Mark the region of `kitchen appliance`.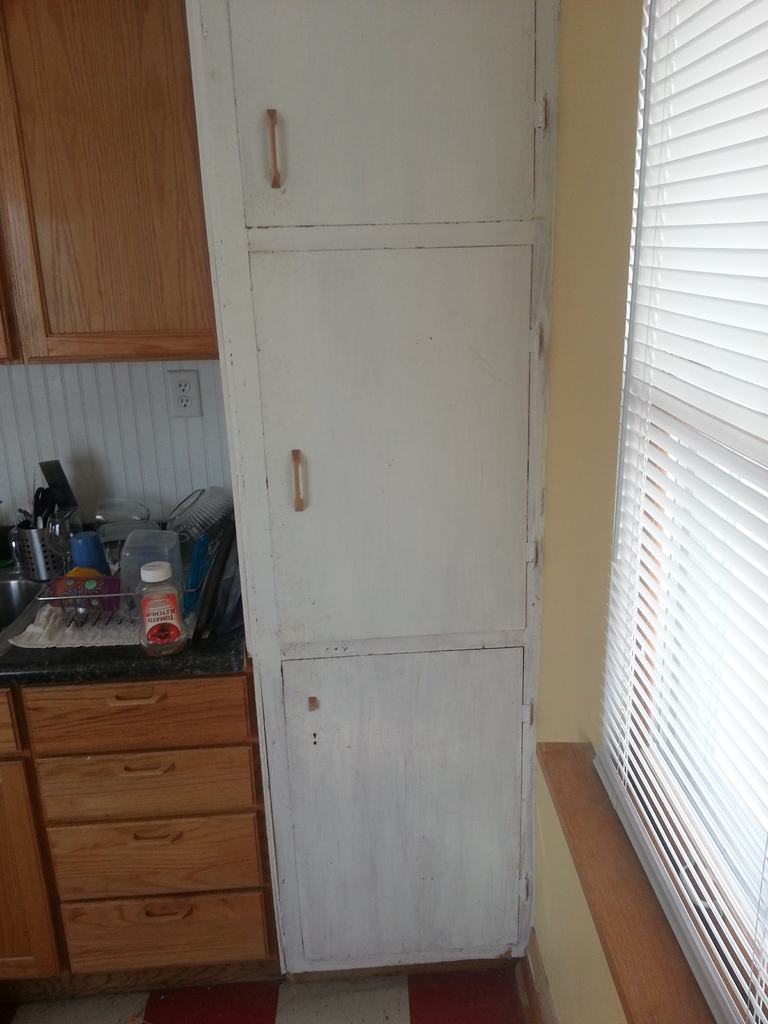
Region: x1=30, y1=472, x2=207, y2=676.
